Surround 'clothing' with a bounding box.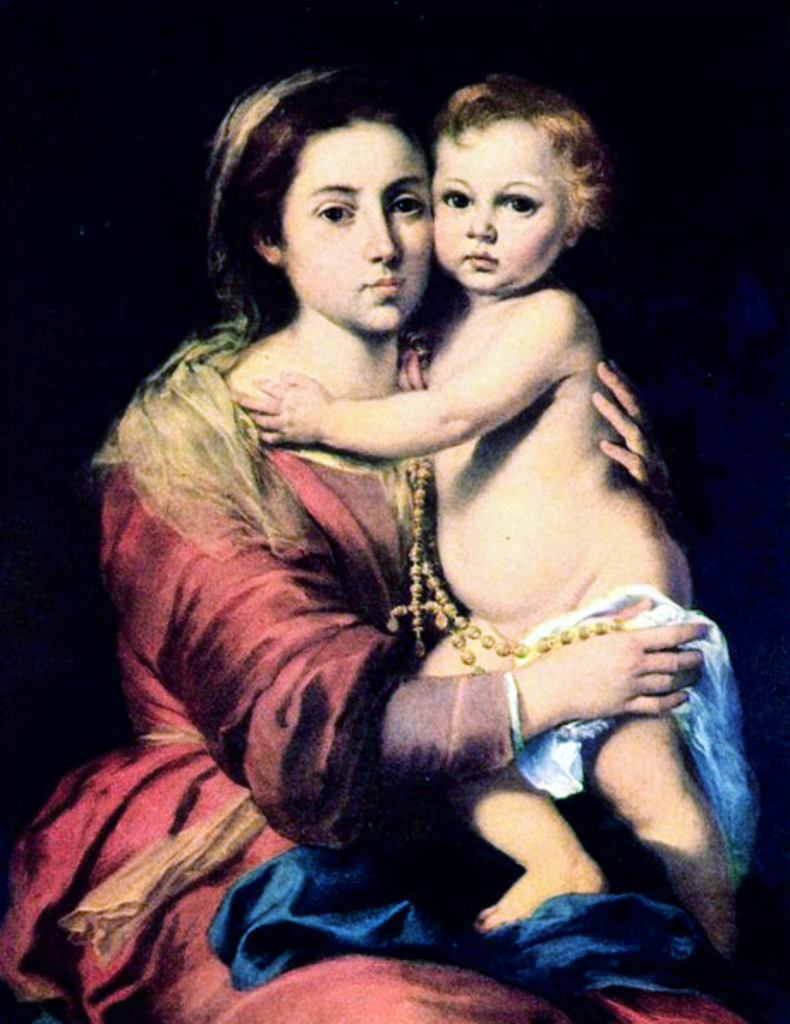
<region>0, 325, 750, 1022</region>.
